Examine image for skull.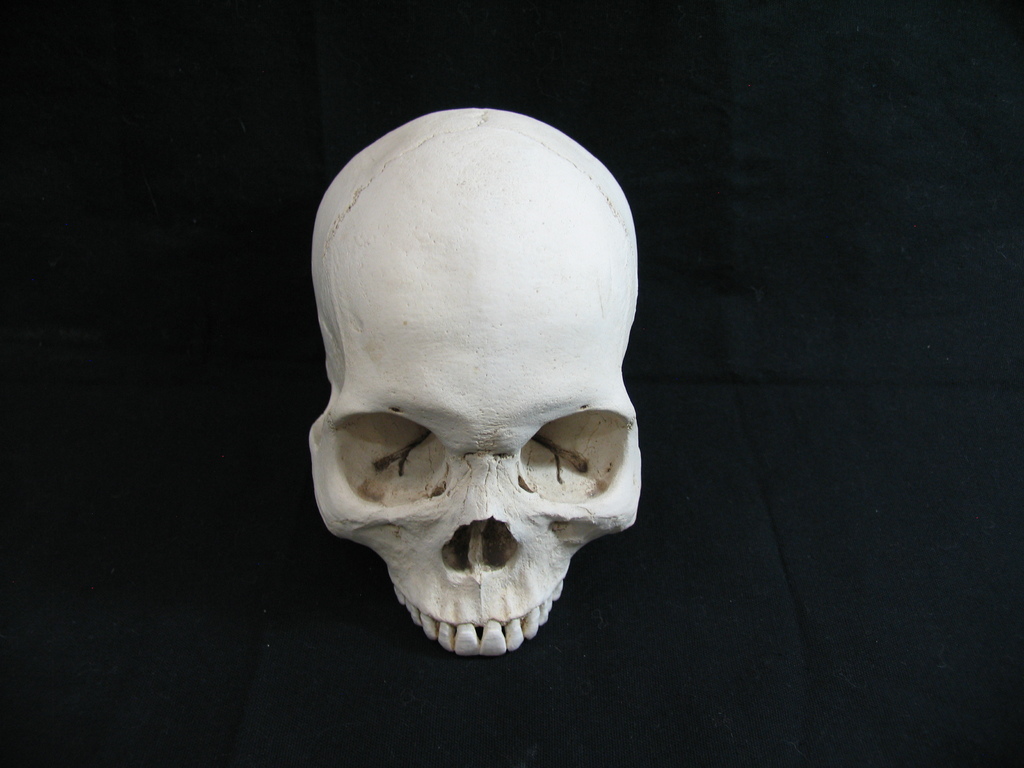
Examination result: x1=305 y1=108 x2=644 y2=660.
